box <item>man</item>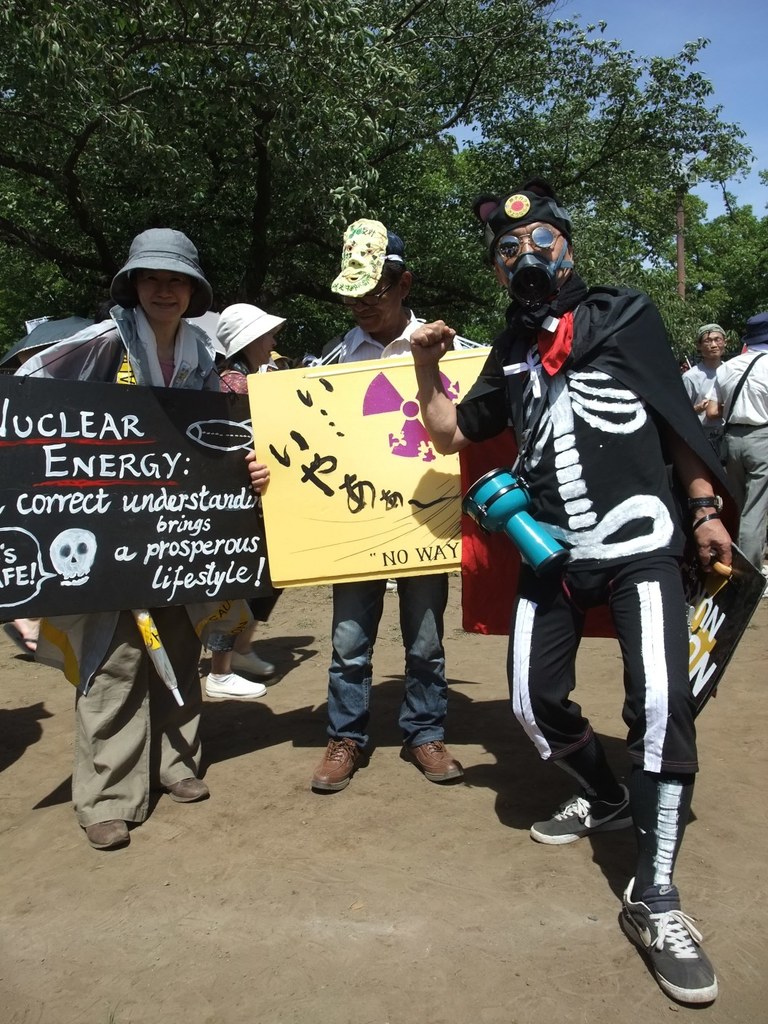
box=[244, 220, 471, 792]
